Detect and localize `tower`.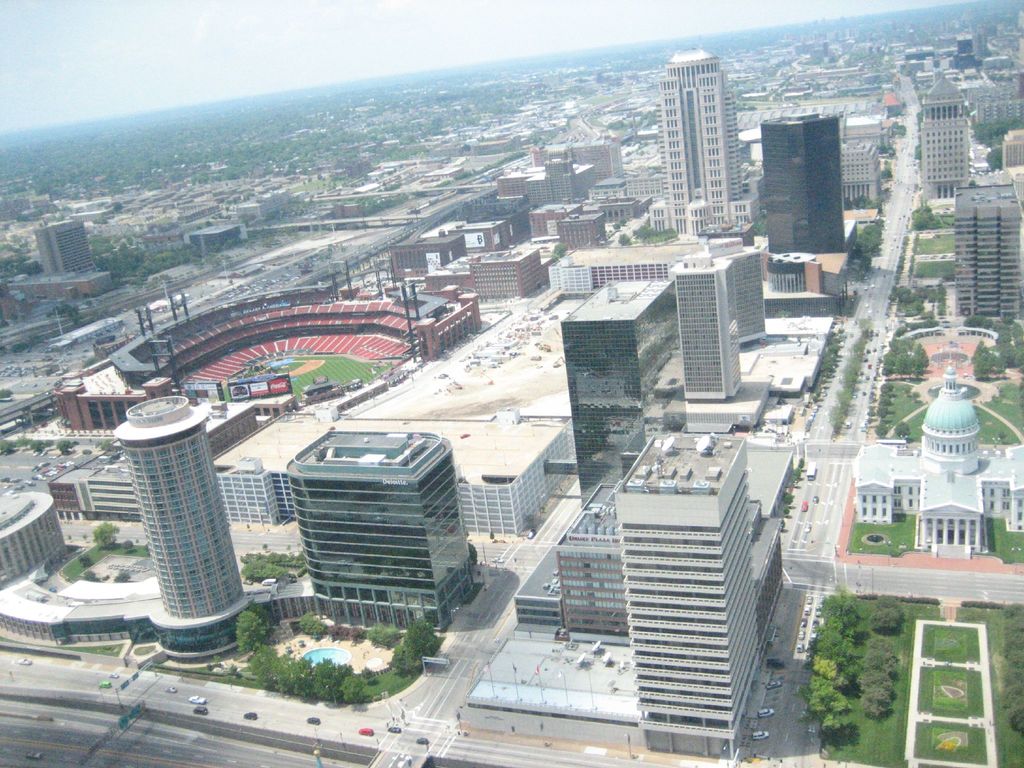
Localized at bbox=(562, 280, 681, 518).
